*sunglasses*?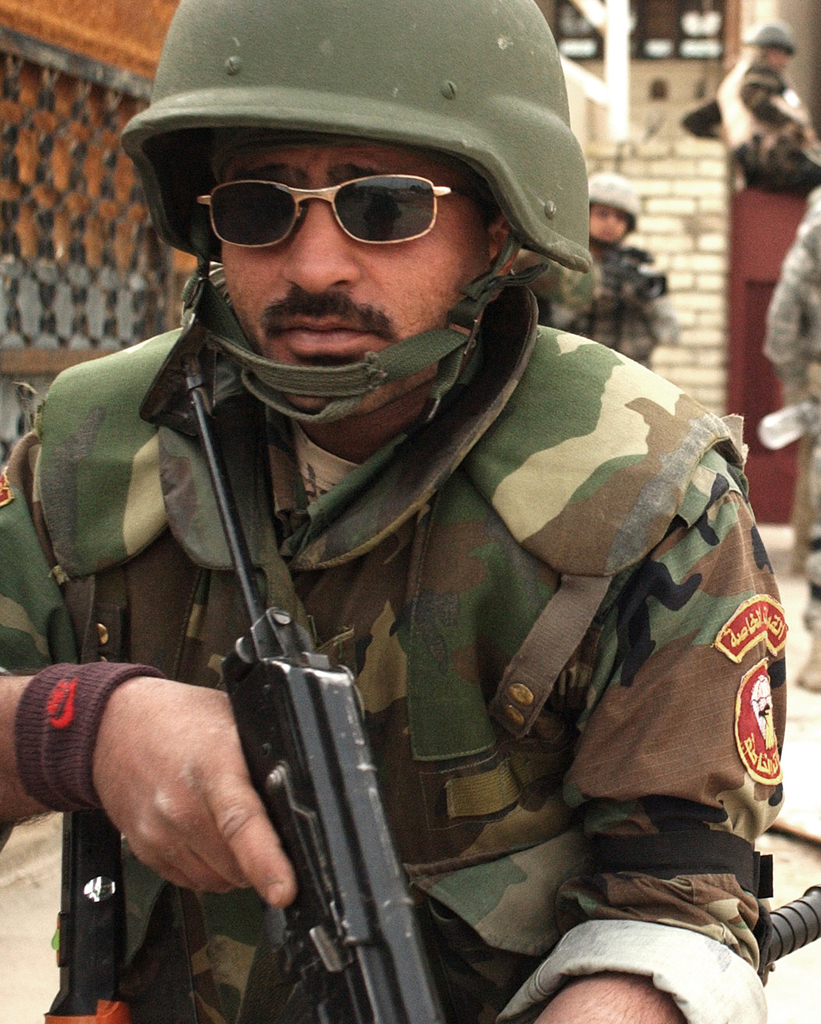
[186,165,491,260]
